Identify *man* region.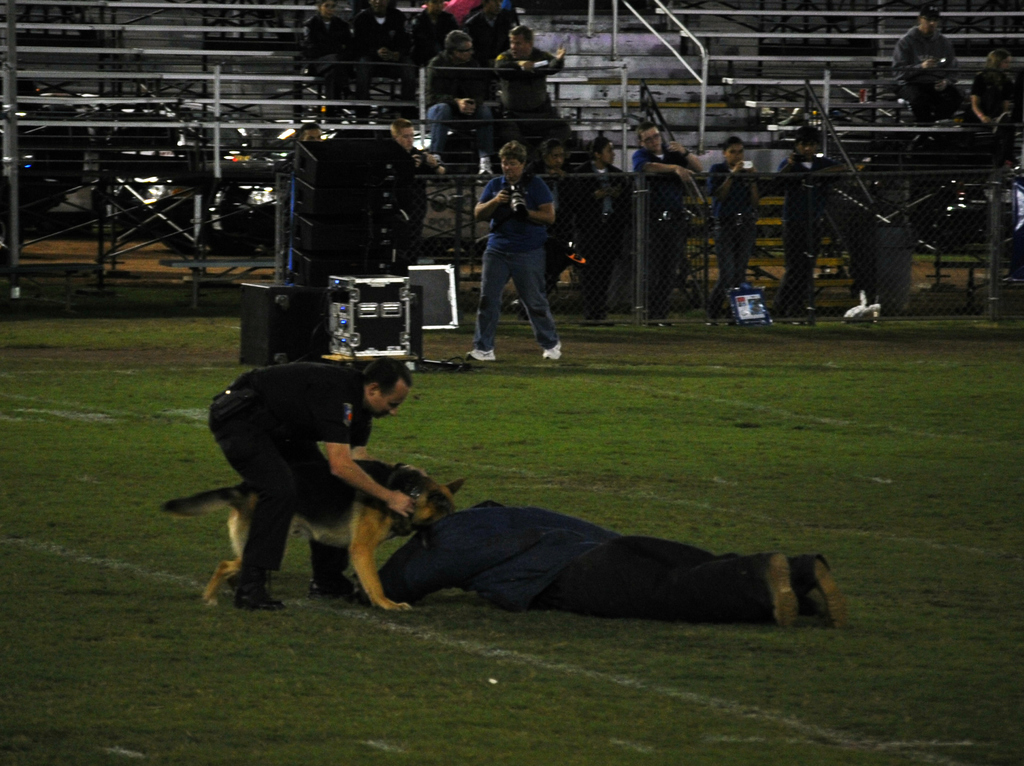
Region: (left=352, top=498, right=854, bottom=636).
